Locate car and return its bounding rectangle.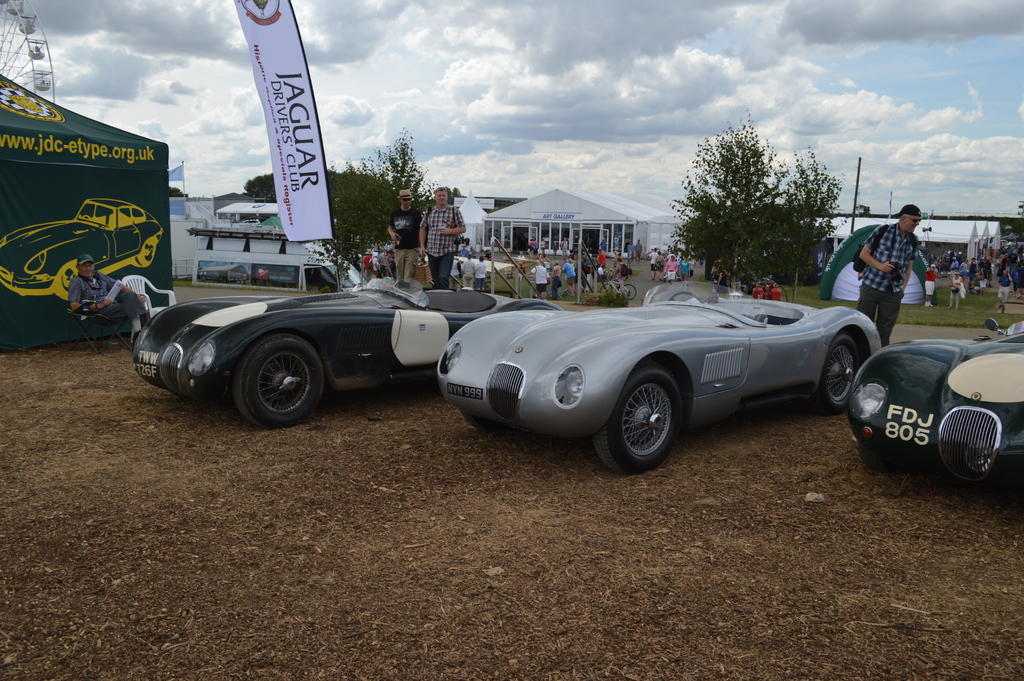
rect(848, 320, 1023, 490).
